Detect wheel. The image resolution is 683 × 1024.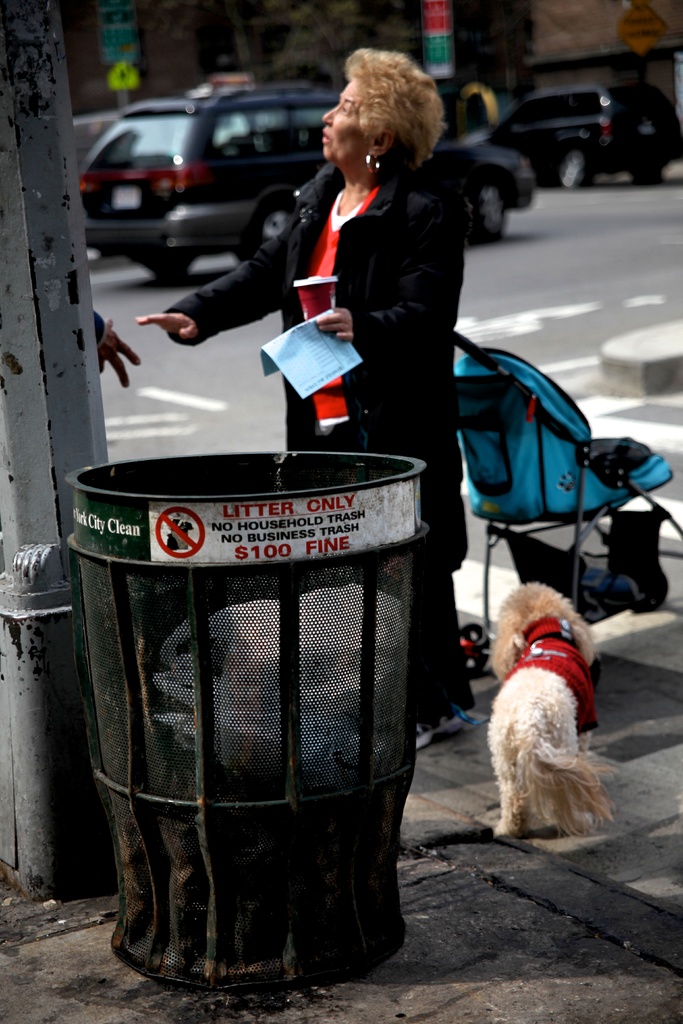
464, 622, 490, 678.
